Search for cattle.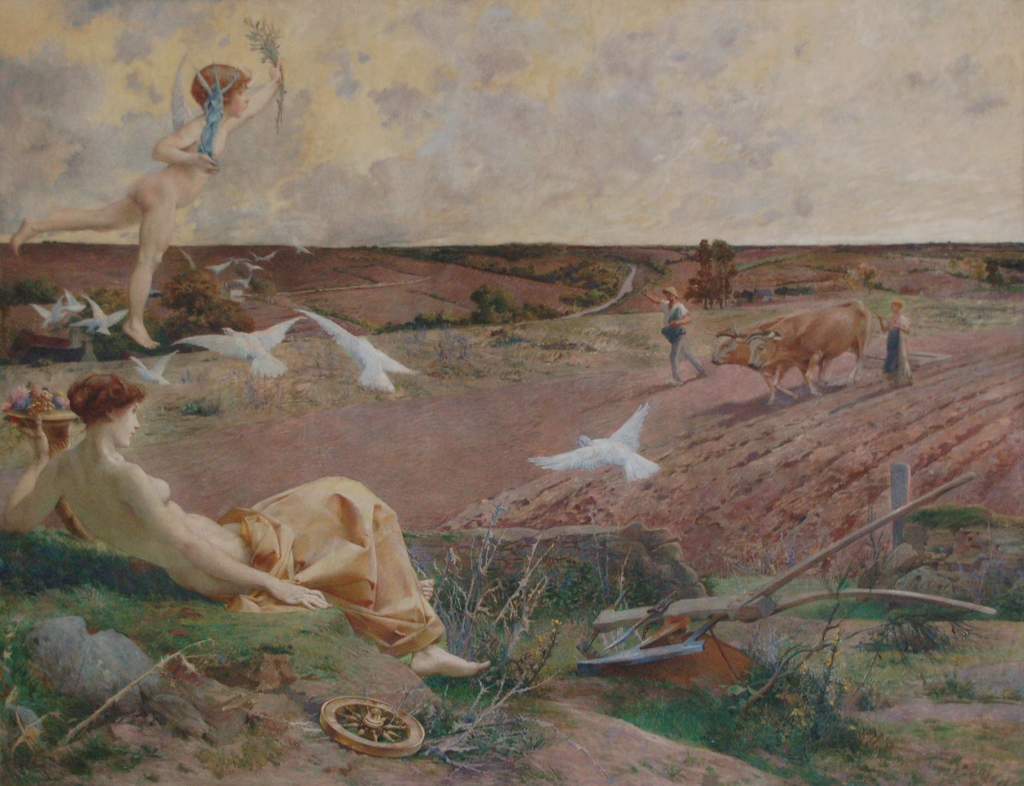
Found at 708 328 836 407.
